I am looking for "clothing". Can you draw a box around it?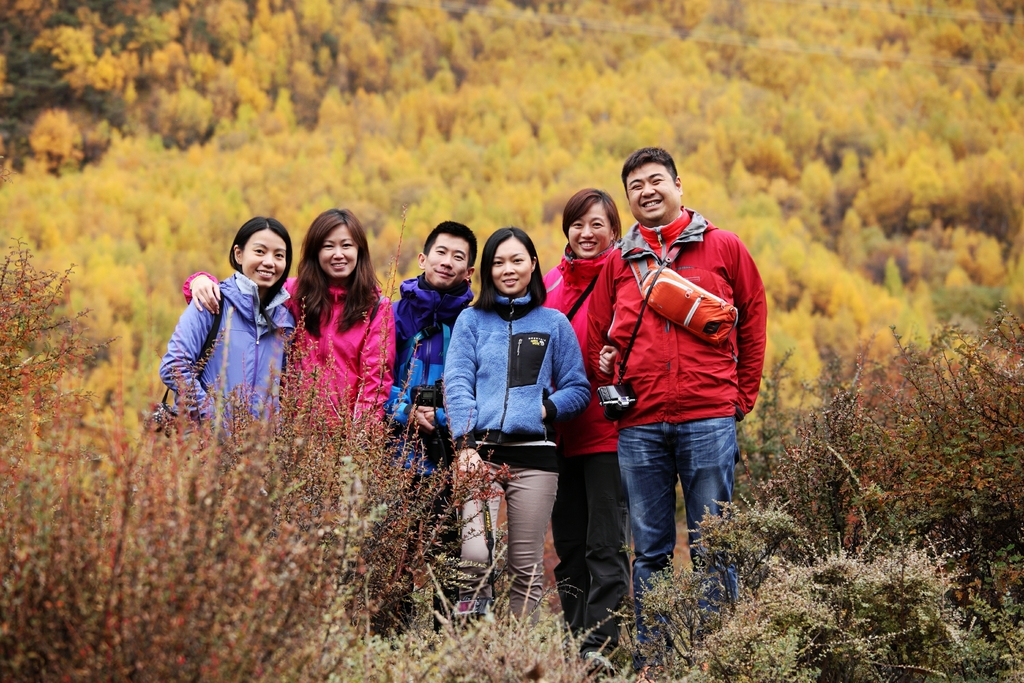
Sure, the bounding box is l=181, t=273, r=396, b=448.
